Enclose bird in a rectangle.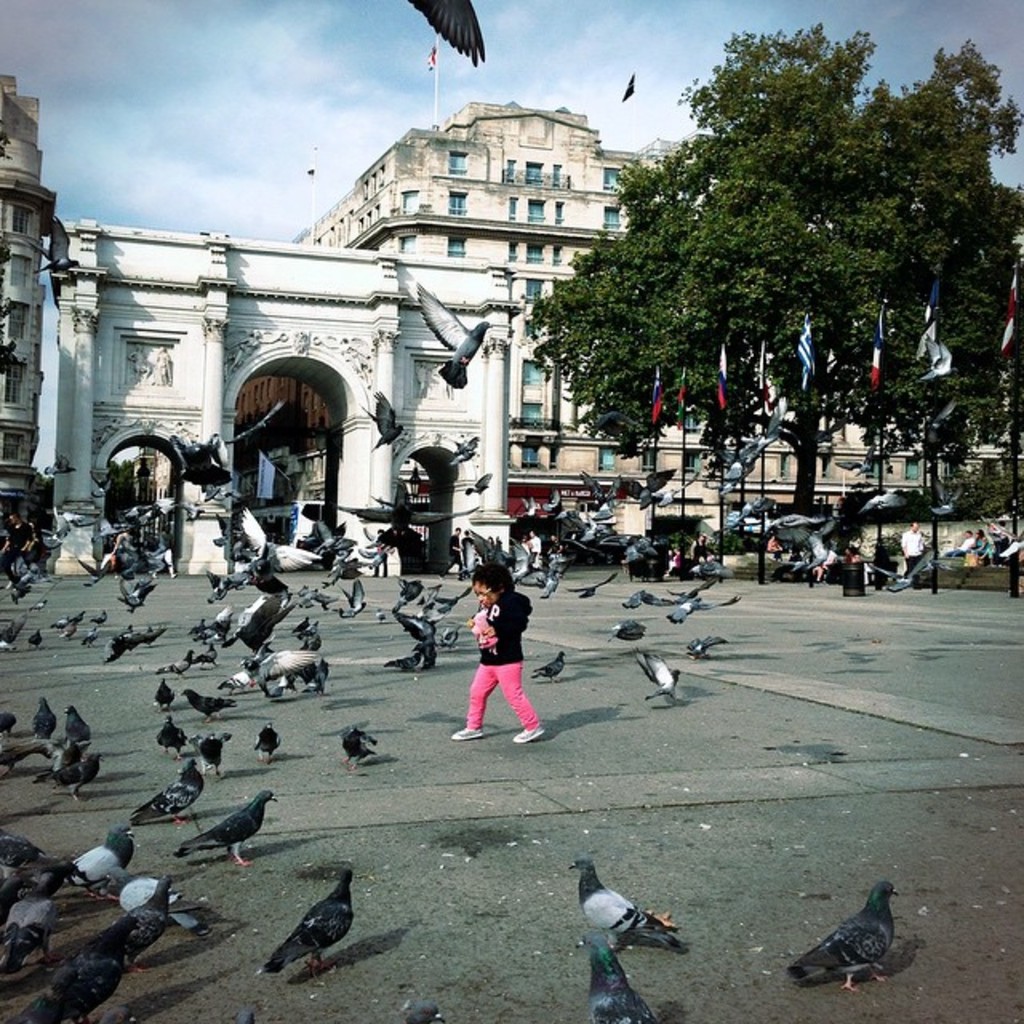
select_region(91, 466, 115, 498).
